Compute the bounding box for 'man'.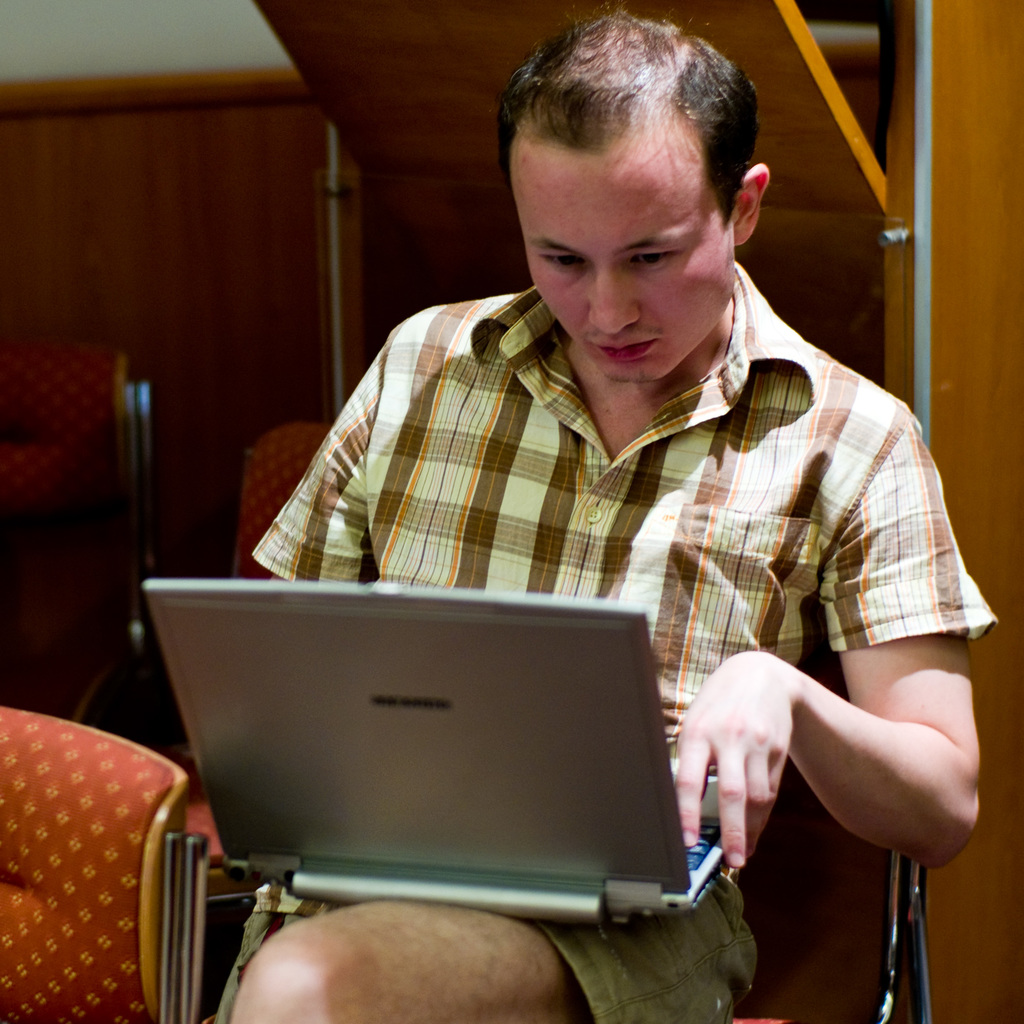
box=[197, 49, 975, 963].
